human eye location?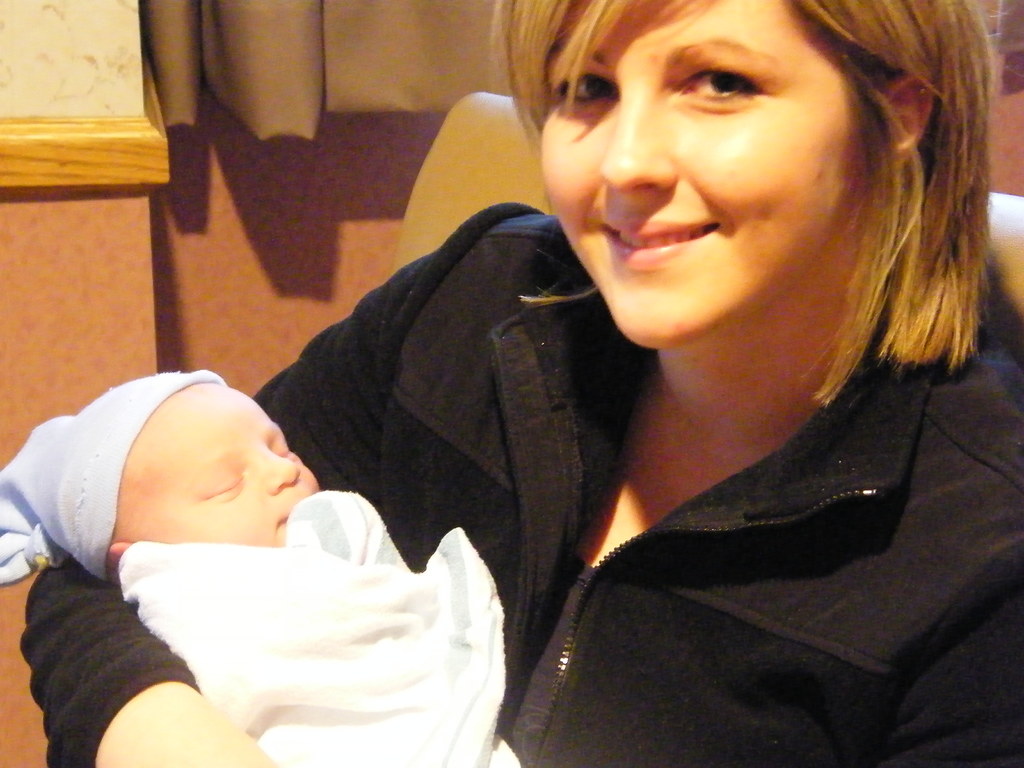
bbox=(676, 68, 760, 108)
